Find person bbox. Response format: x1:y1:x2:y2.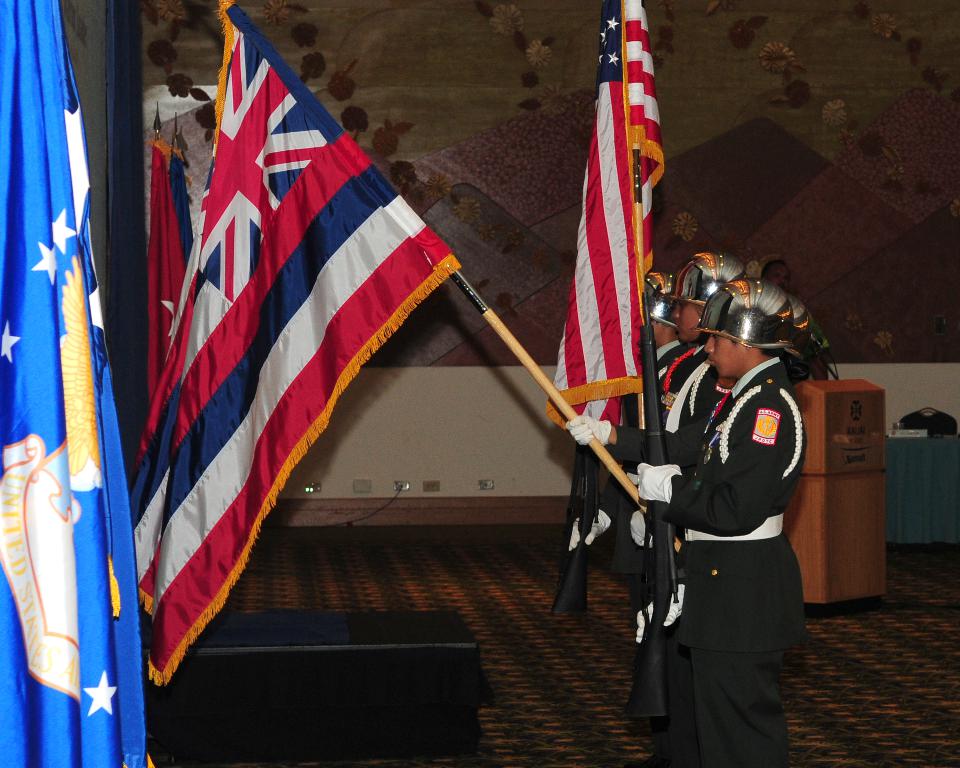
625:260:686:475.
